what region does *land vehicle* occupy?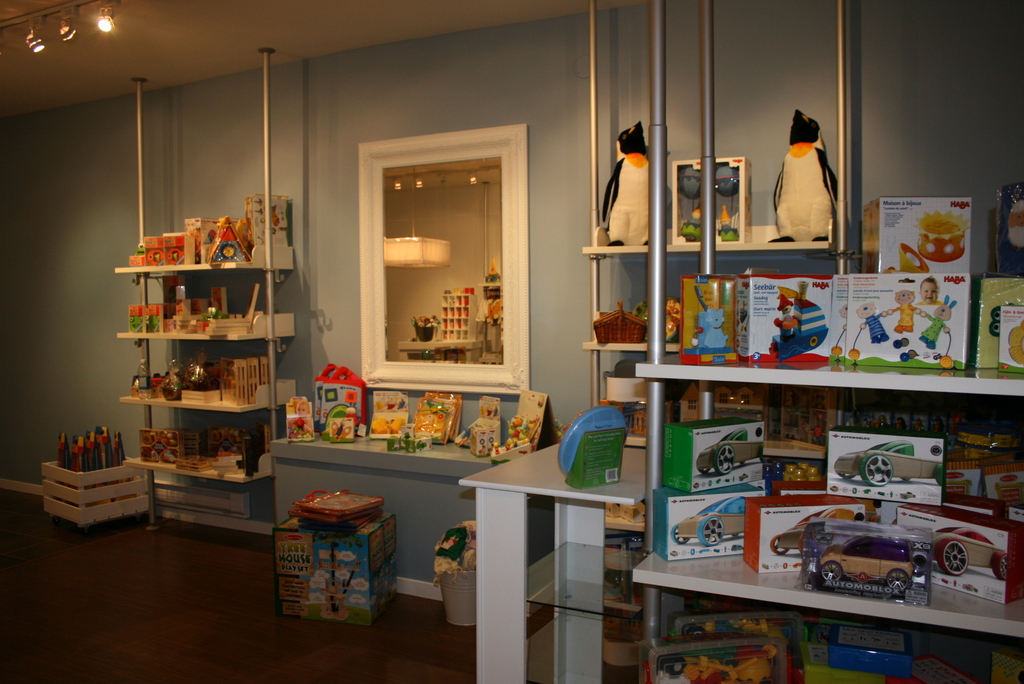
pyautogui.locateOnScreen(936, 525, 1008, 576).
